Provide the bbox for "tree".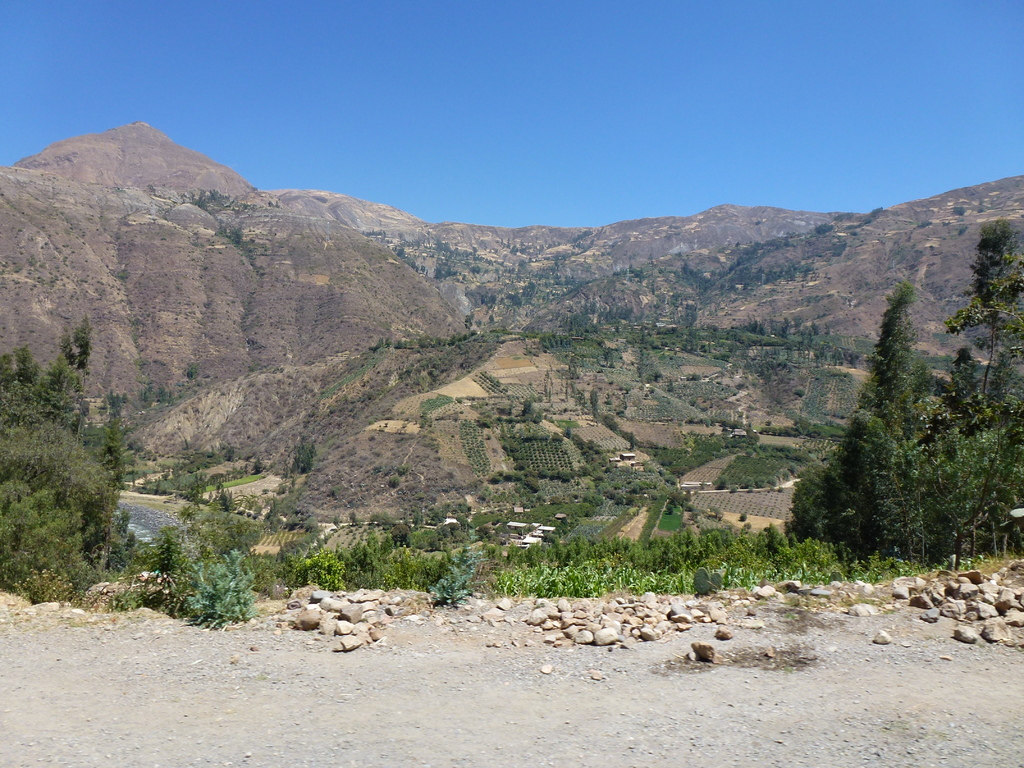
x1=292, y1=438, x2=316, y2=476.
